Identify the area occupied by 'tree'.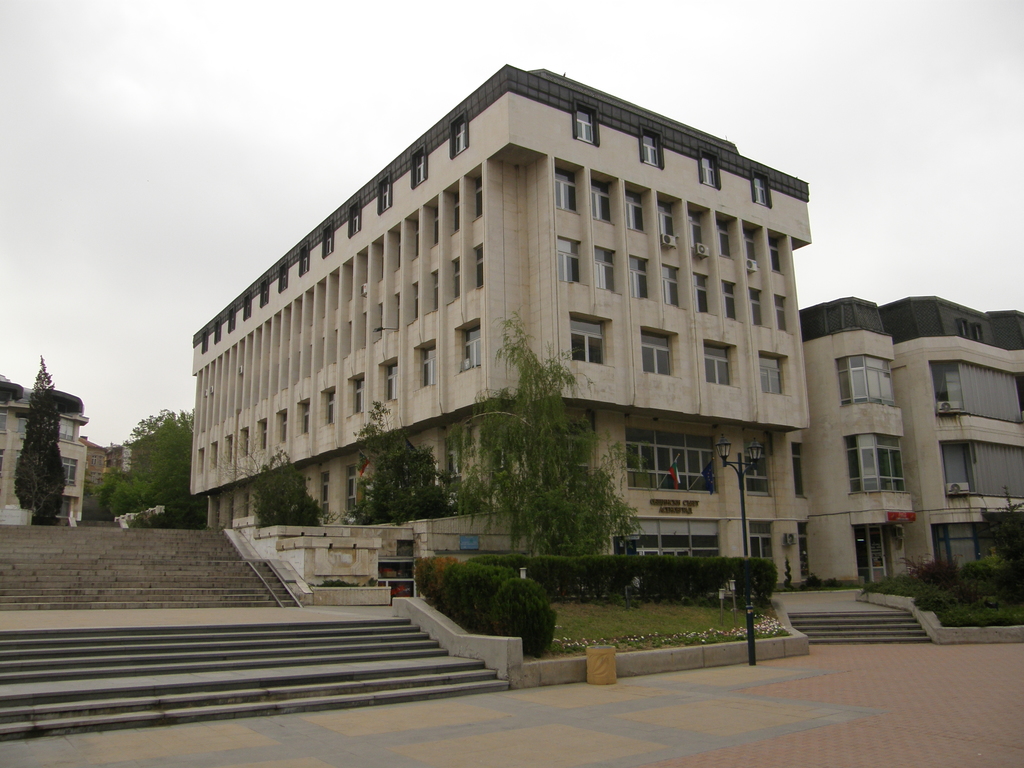
Area: rect(458, 311, 644, 559).
